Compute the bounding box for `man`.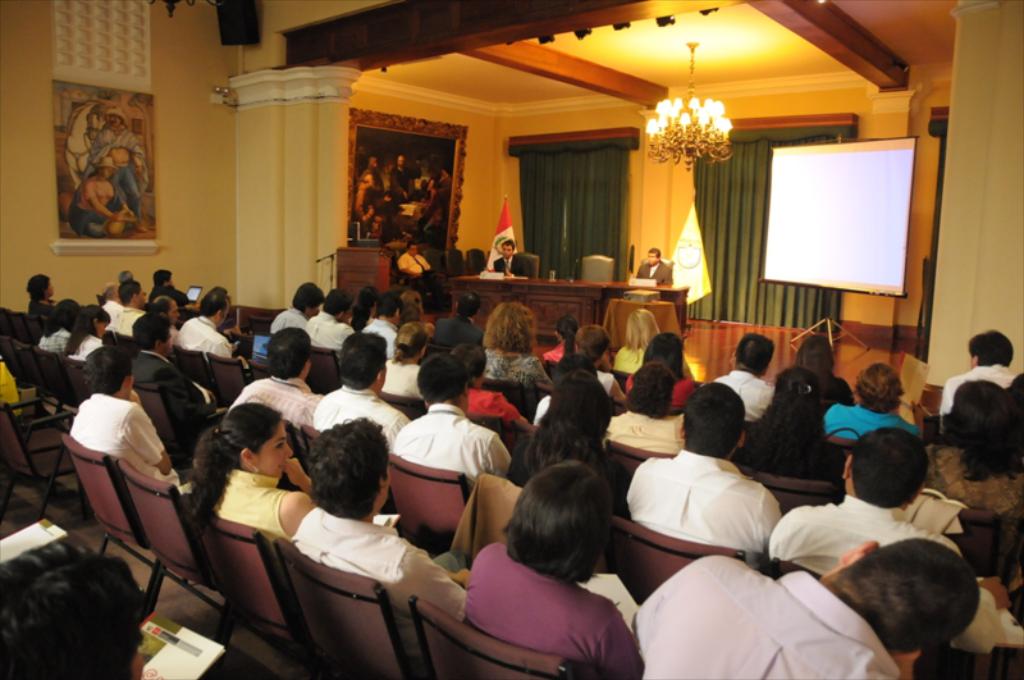
<bbox>105, 280, 148, 343</bbox>.
